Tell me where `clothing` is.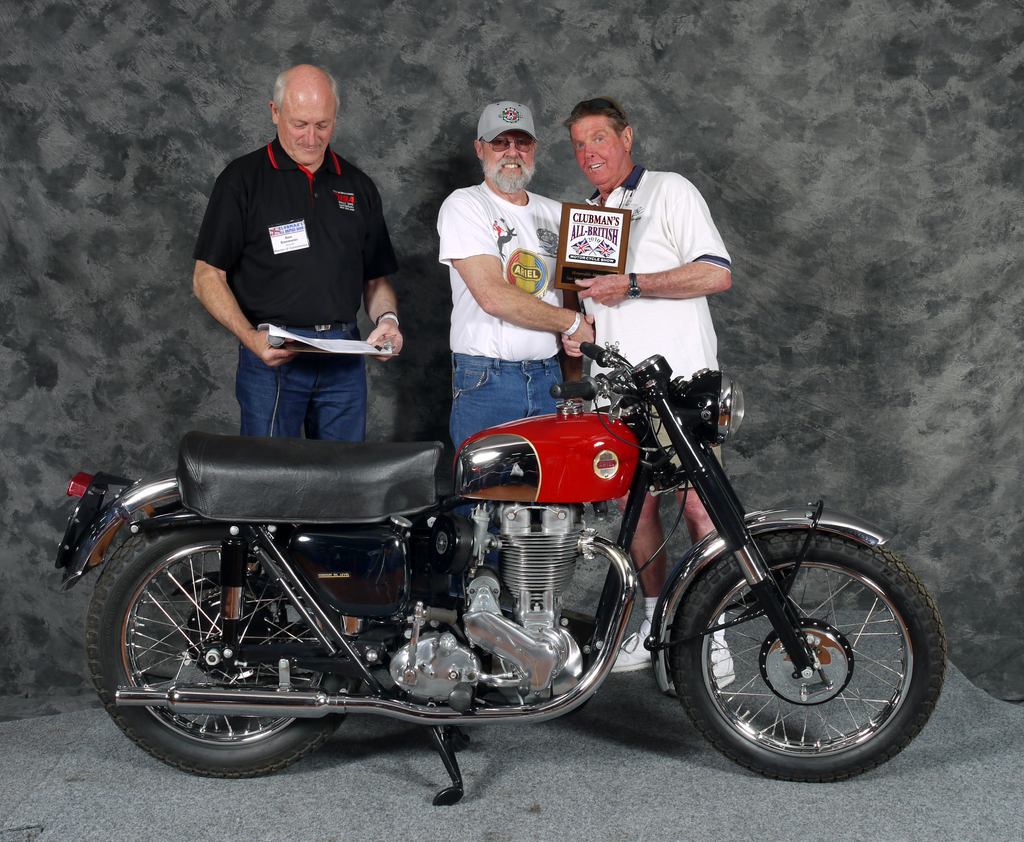
`clothing` is at bbox(582, 165, 735, 476).
